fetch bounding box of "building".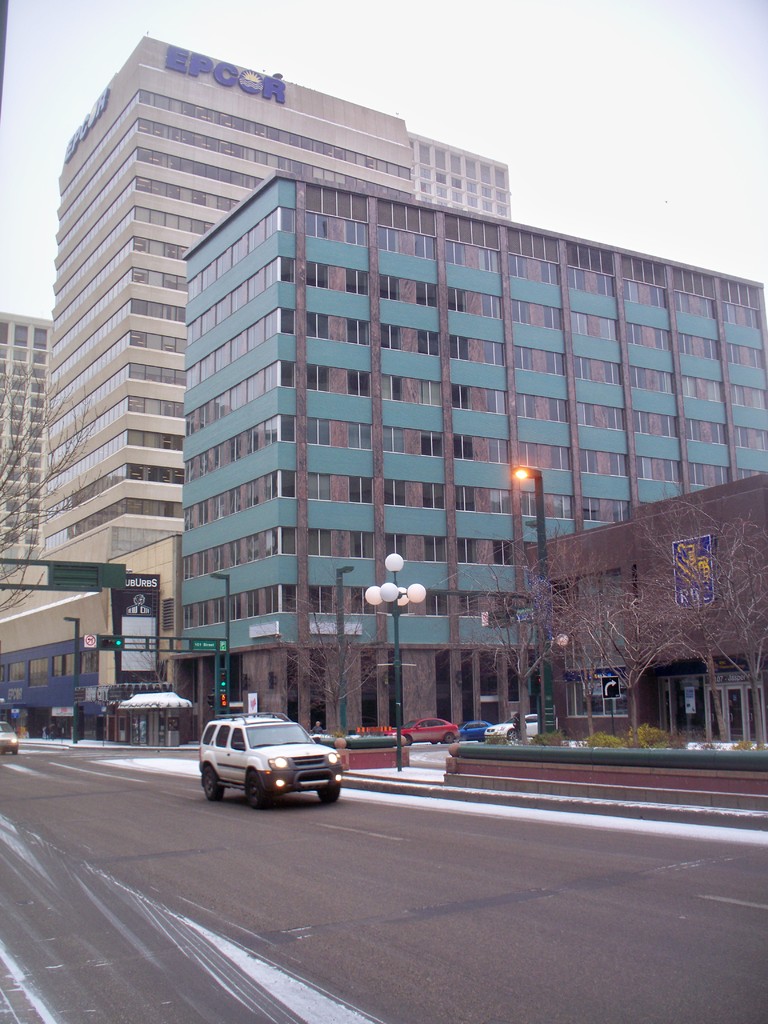
Bbox: x1=540 y1=477 x2=767 y2=741.
